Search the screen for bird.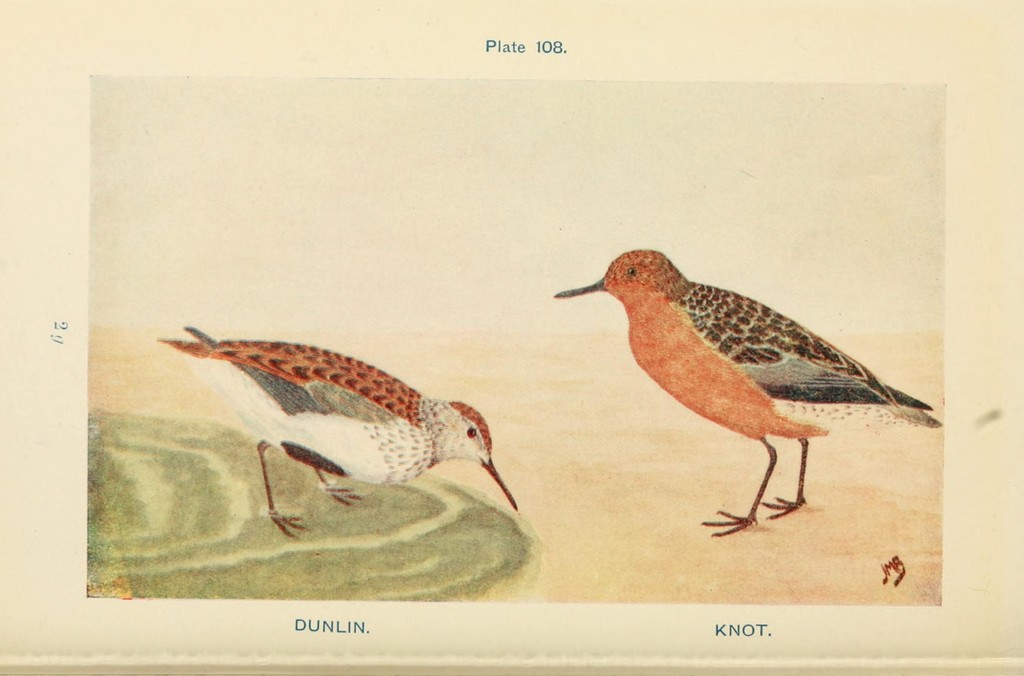
Found at l=552, t=244, r=945, b=540.
